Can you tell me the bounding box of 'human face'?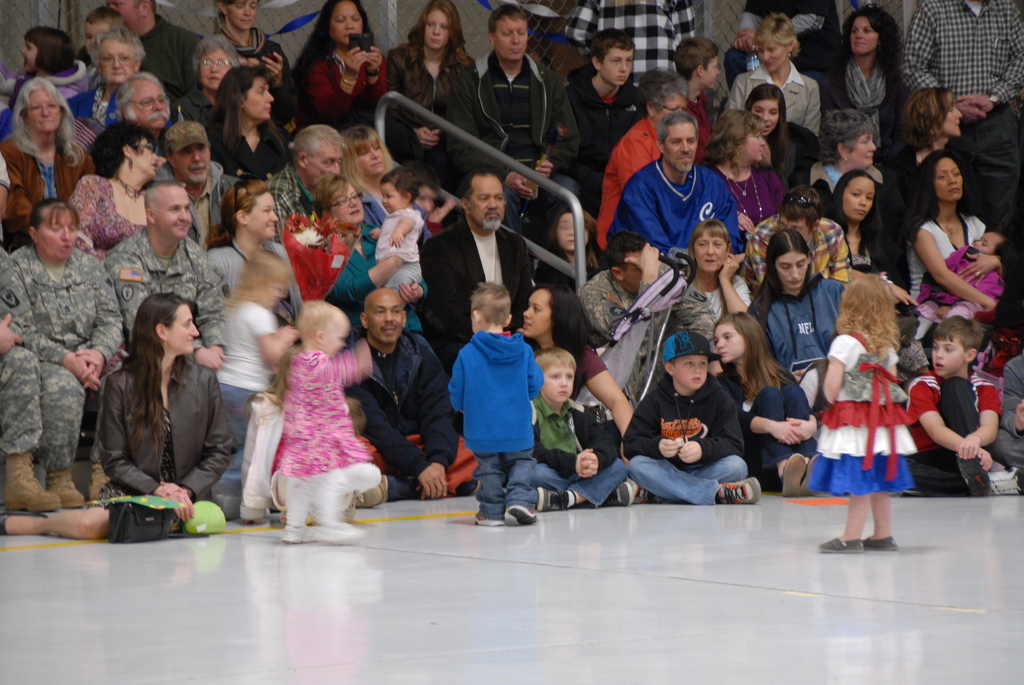
box=[850, 132, 876, 162].
